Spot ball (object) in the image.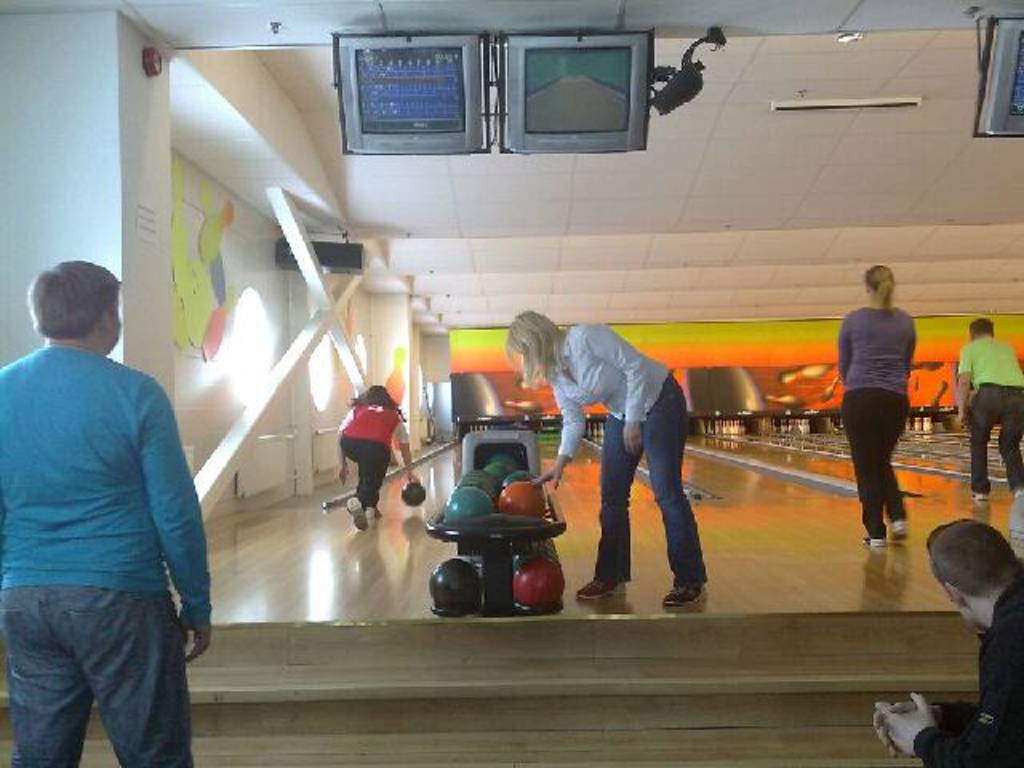
ball (object) found at {"x1": 400, "y1": 485, "x2": 422, "y2": 502}.
